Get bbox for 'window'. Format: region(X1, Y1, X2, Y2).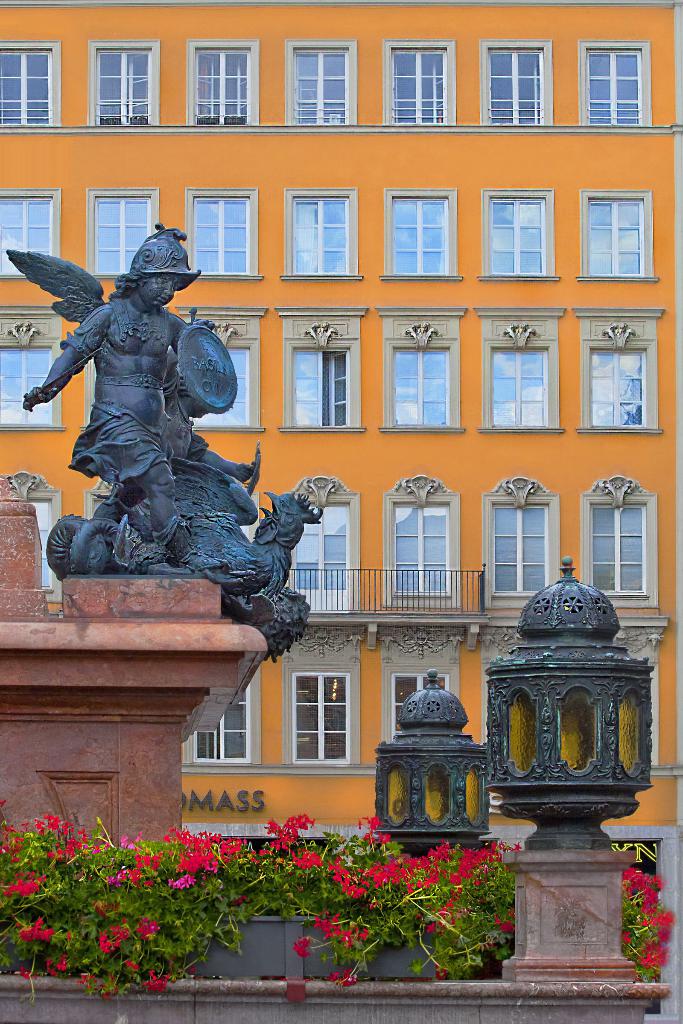
region(299, 502, 346, 588).
